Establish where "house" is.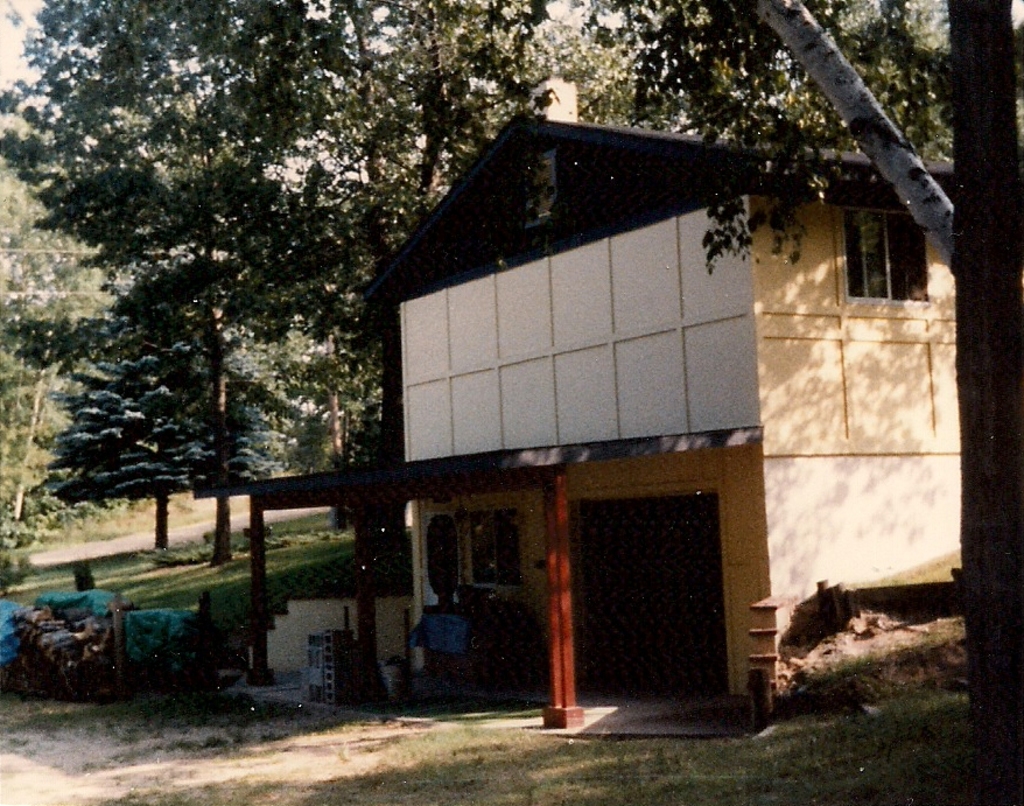
Established at (248, 108, 958, 710).
